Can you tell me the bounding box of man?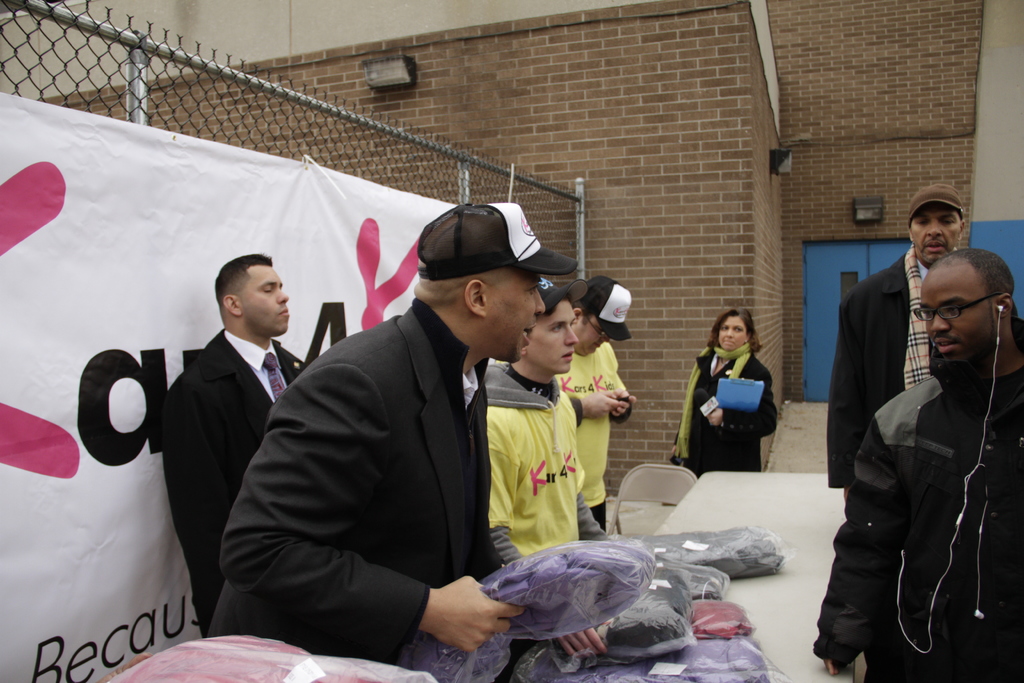
select_region(481, 273, 612, 657).
